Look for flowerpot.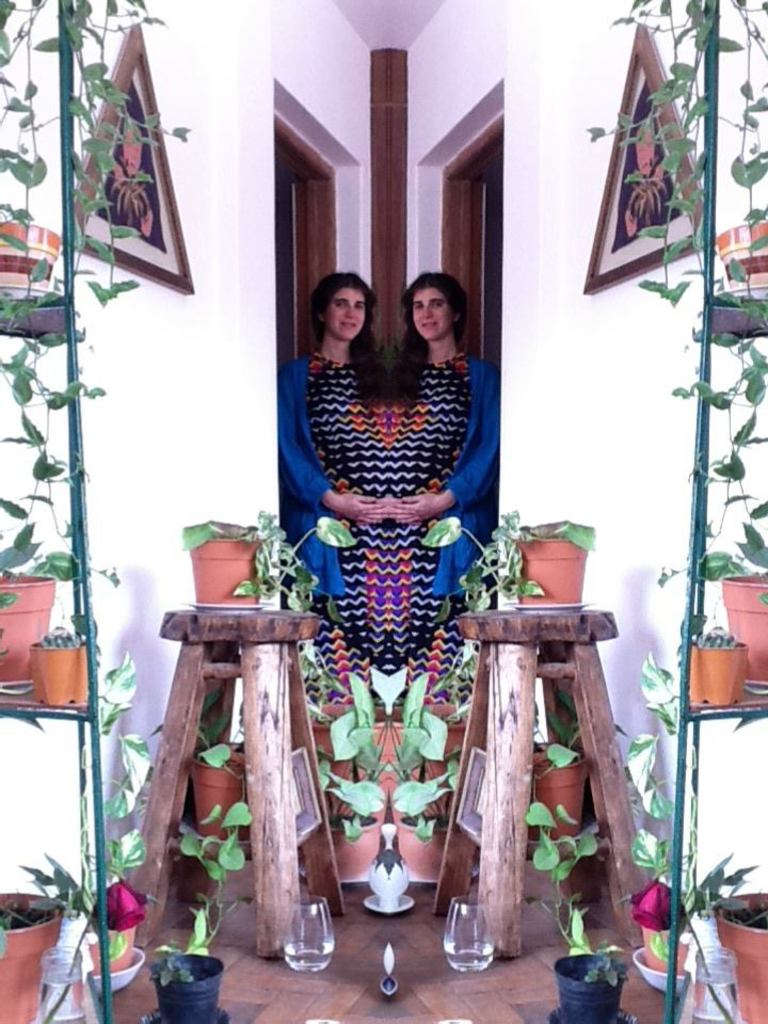
Found: {"left": 707, "top": 886, "right": 767, "bottom": 1023}.
